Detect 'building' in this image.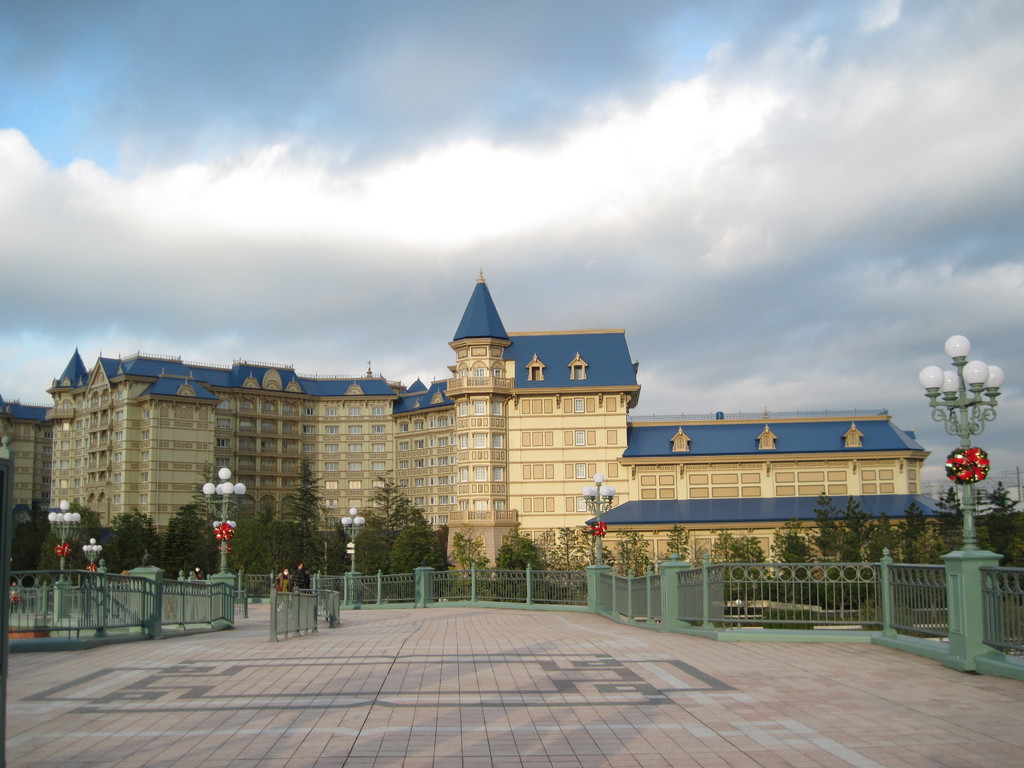
Detection: x1=3, y1=277, x2=961, y2=631.
